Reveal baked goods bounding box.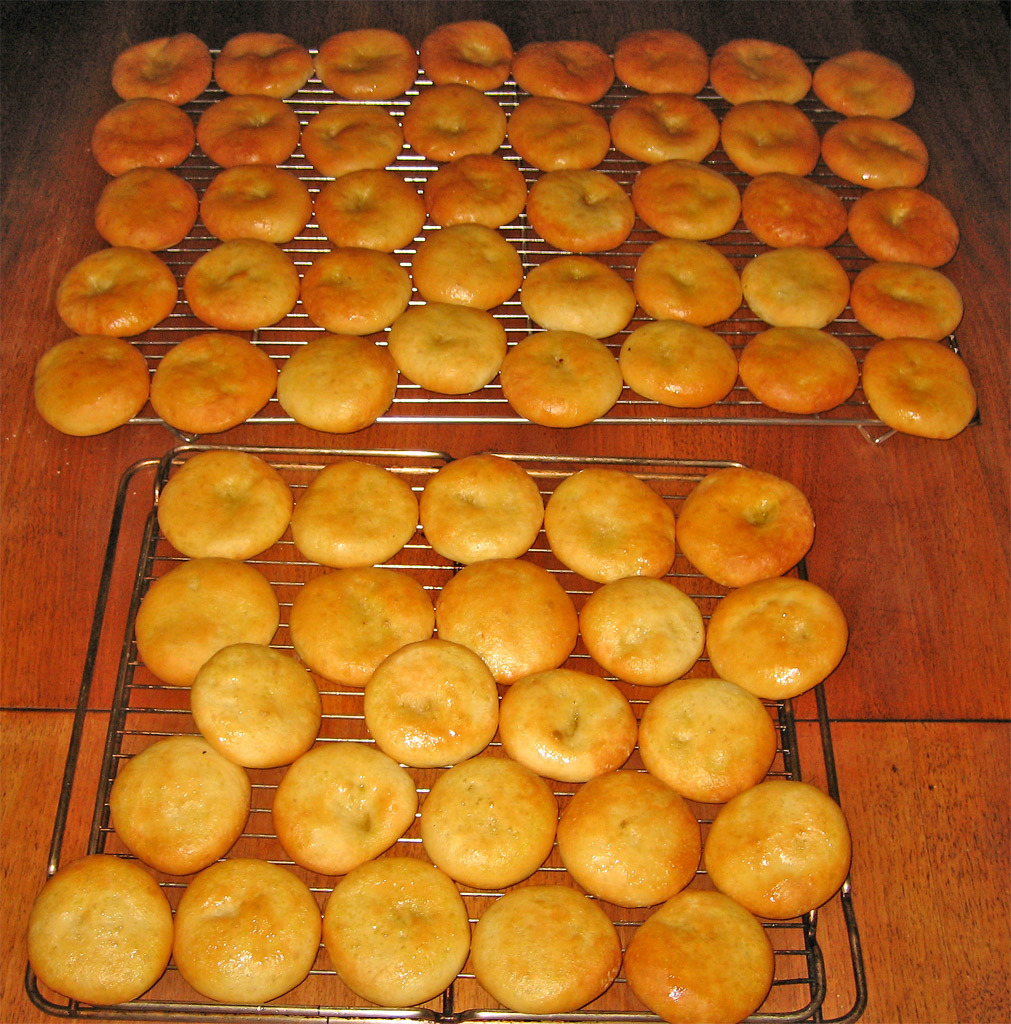
Revealed: 132,561,276,689.
